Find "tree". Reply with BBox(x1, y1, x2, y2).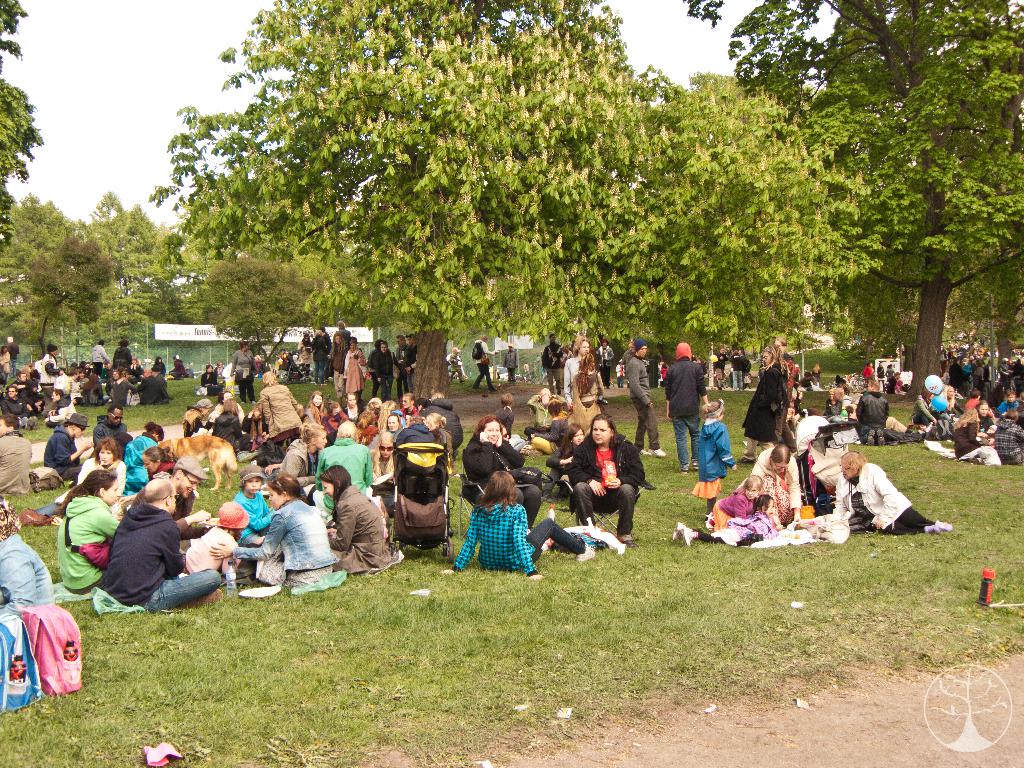
BBox(88, 188, 212, 381).
